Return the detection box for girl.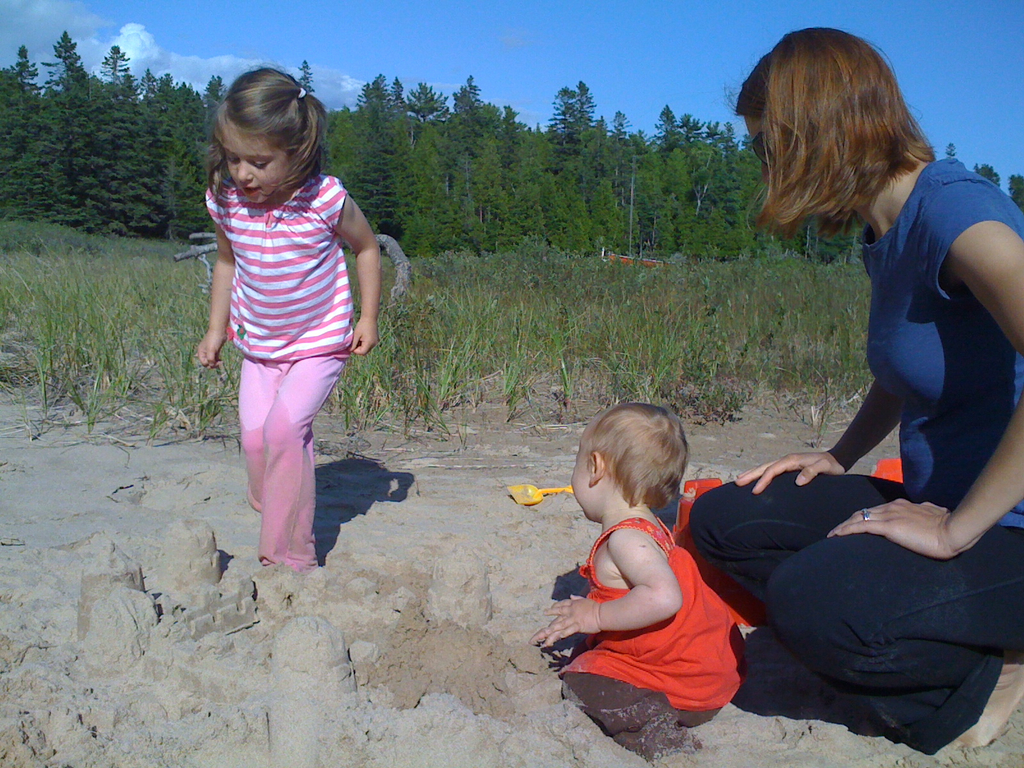
bbox=(200, 65, 385, 585).
